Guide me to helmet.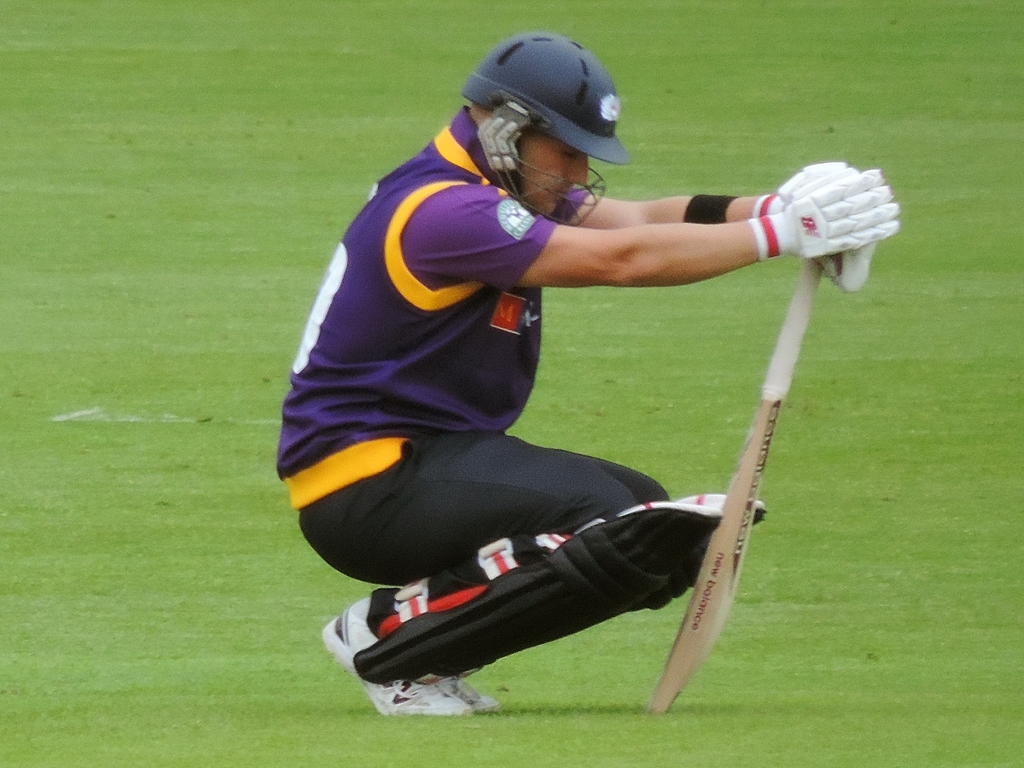
Guidance: (452,26,628,196).
